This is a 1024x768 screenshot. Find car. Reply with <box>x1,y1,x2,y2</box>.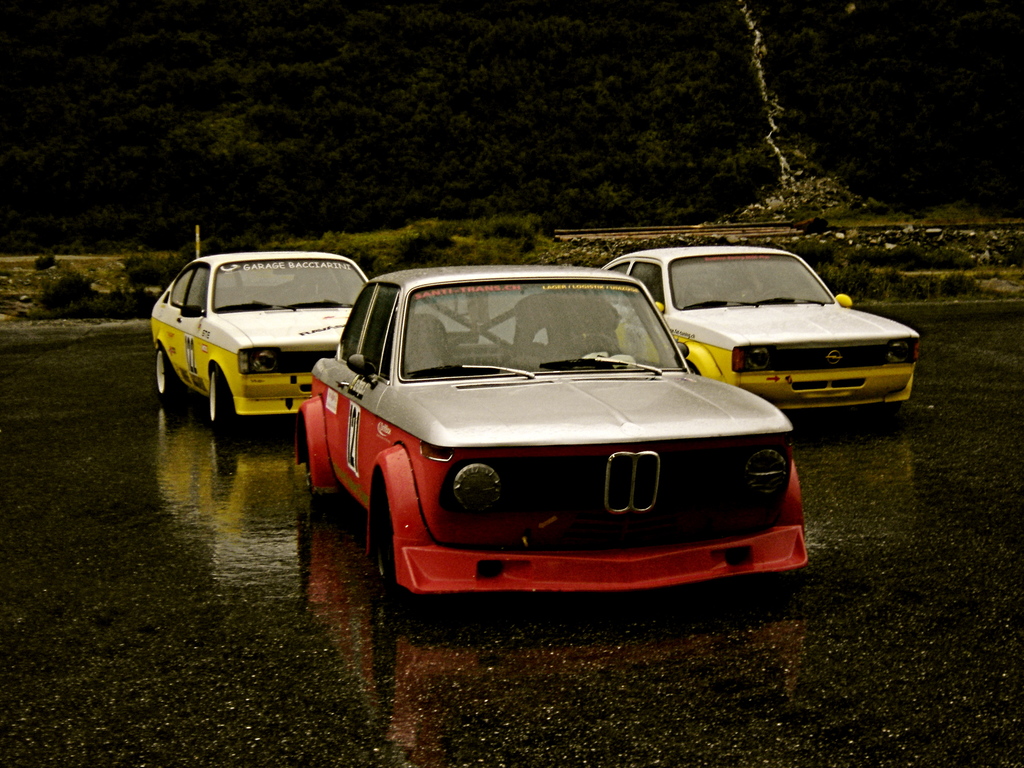
<box>147,246,374,426</box>.
